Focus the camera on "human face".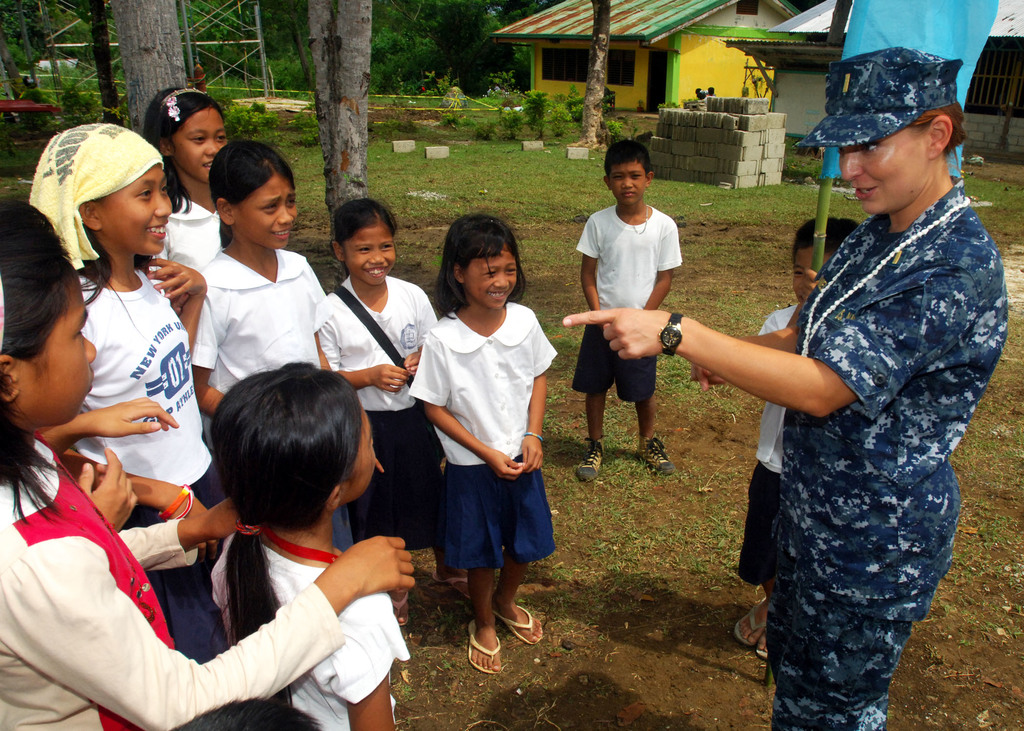
Focus region: 340/405/377/506.
